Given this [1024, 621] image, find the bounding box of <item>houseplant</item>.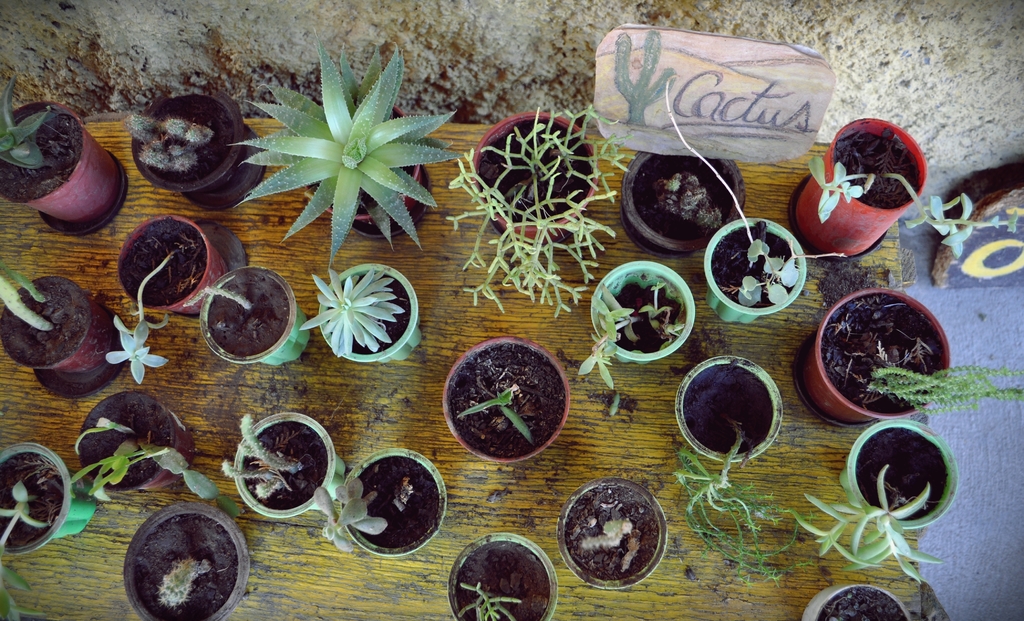
box=[444, 104, 625, 316].
